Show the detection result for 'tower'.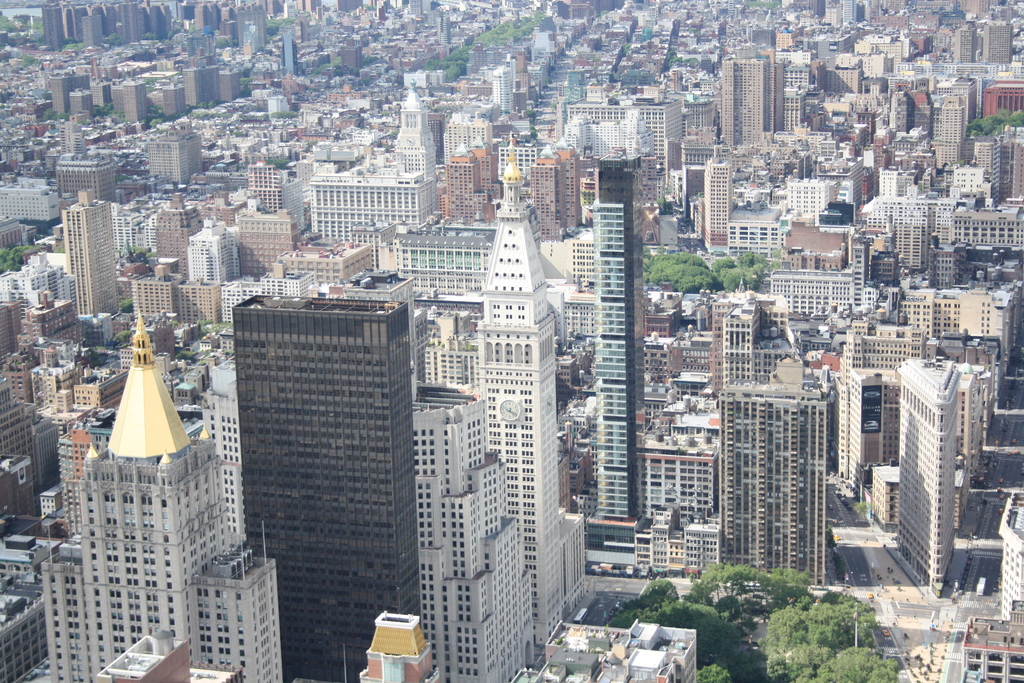
x1=60, y1=183, x2=131, y2=323.
